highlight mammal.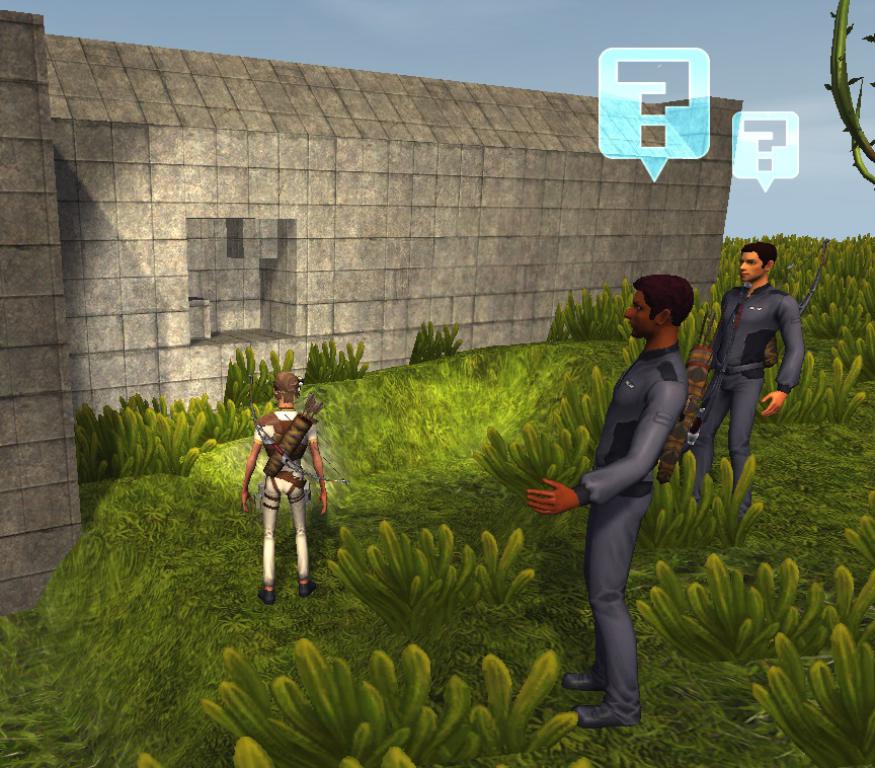
Highlighted region: <box>696,244,806,516</box>.
